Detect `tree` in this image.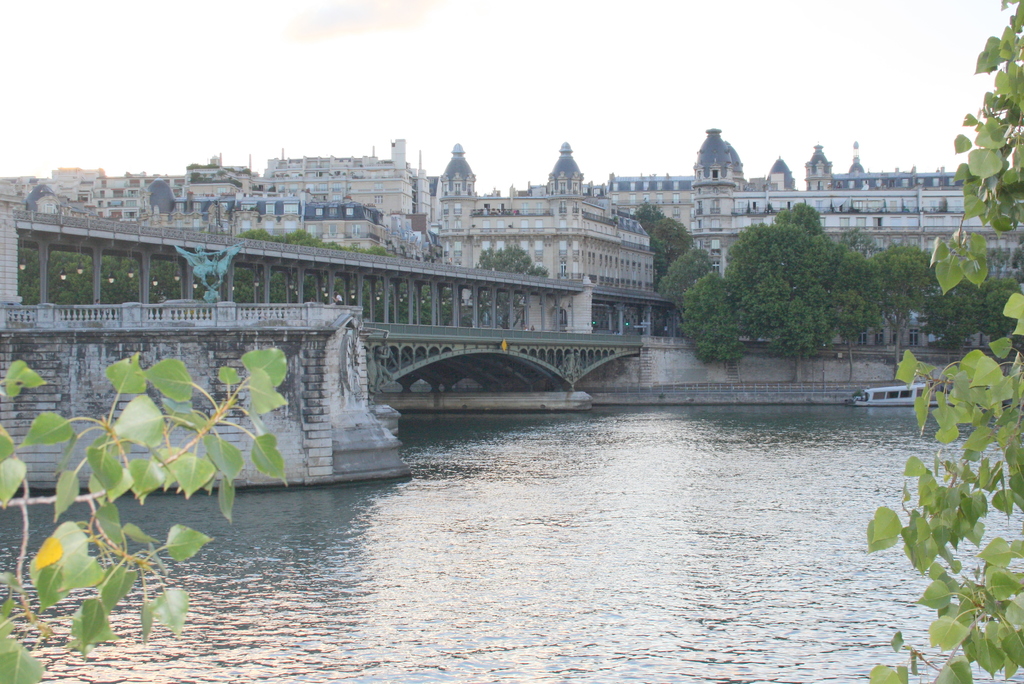
Detection: {"left": 945, "top": 267, "right": 1023, "bottom": 350}.
